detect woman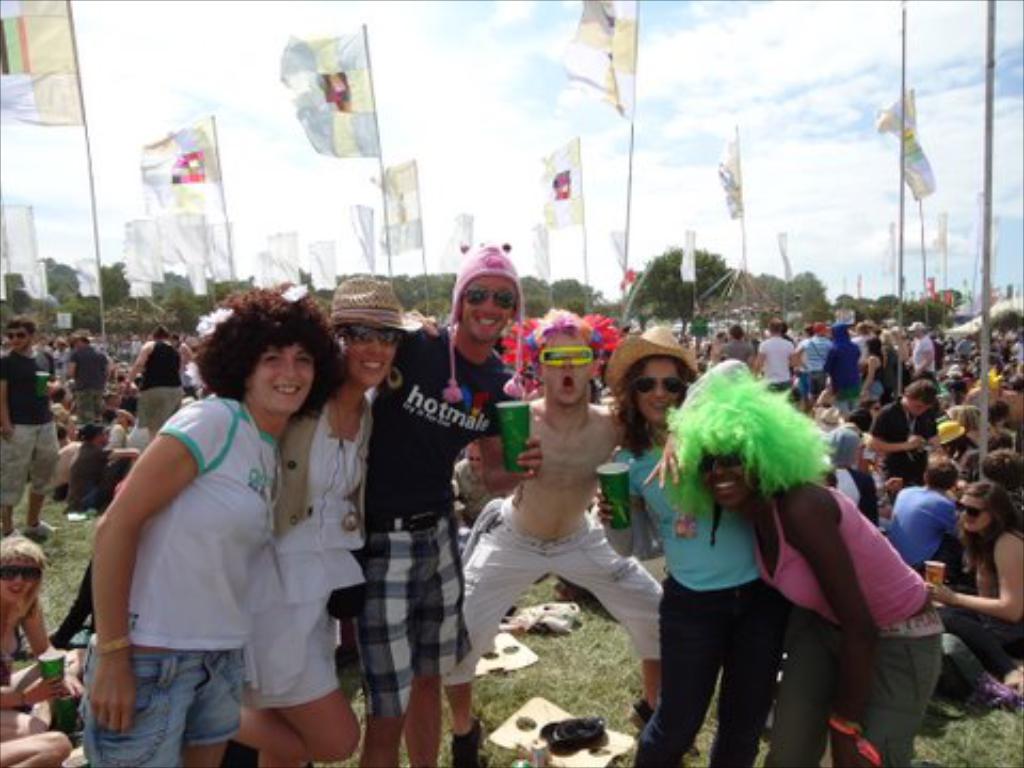
crop(666, 358, 939, 766)
